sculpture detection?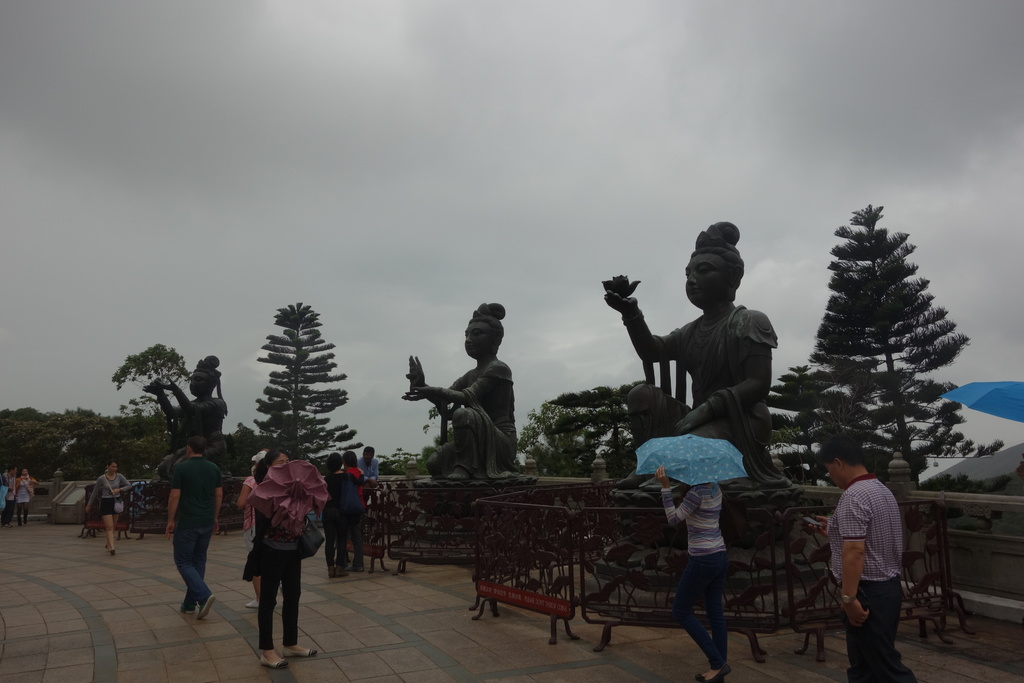
left=587, top=197, right=807, bottom=543
